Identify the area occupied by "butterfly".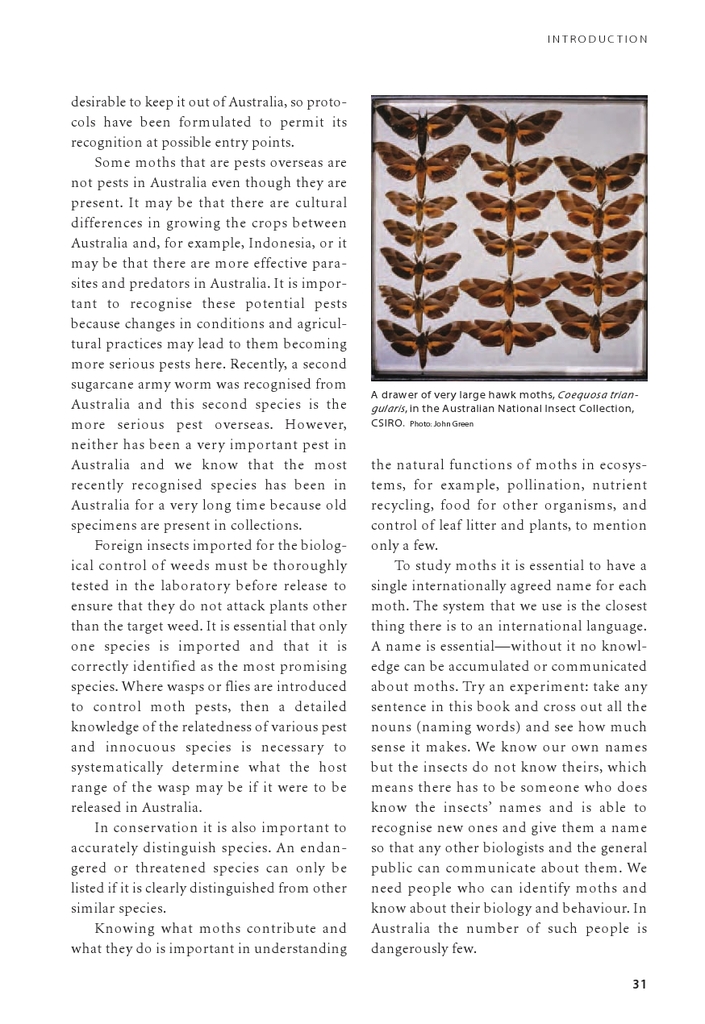
Area: <bbox>471, 226, 549, 277</bbox>.
